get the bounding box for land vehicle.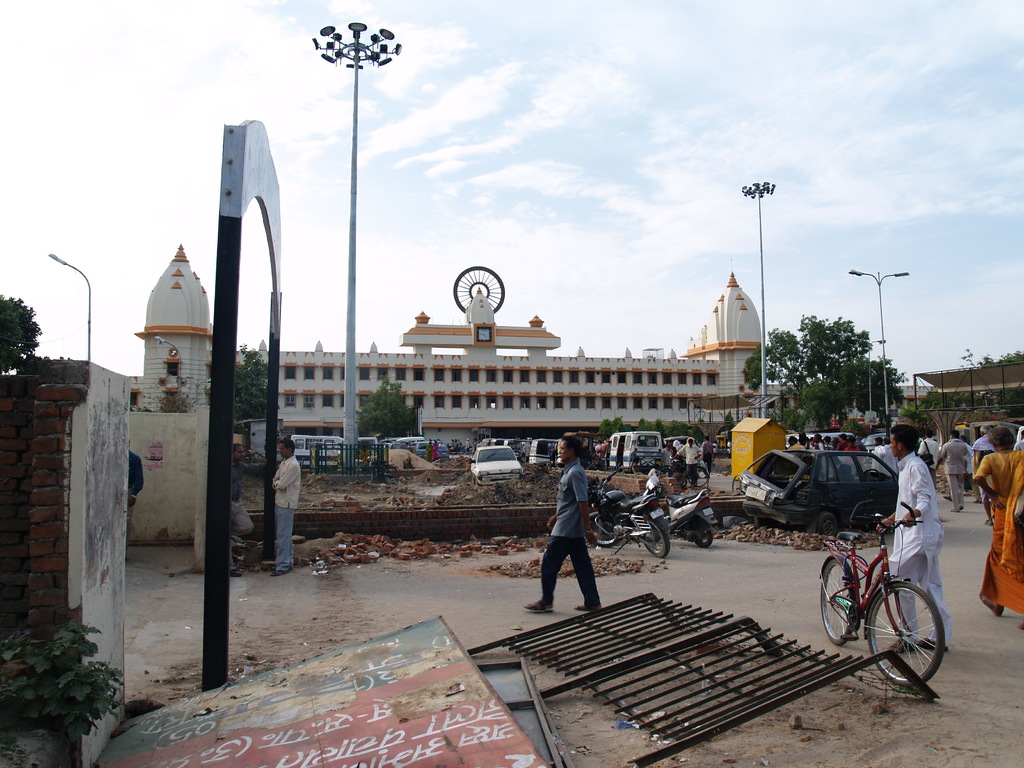
(730,447,901,538).
